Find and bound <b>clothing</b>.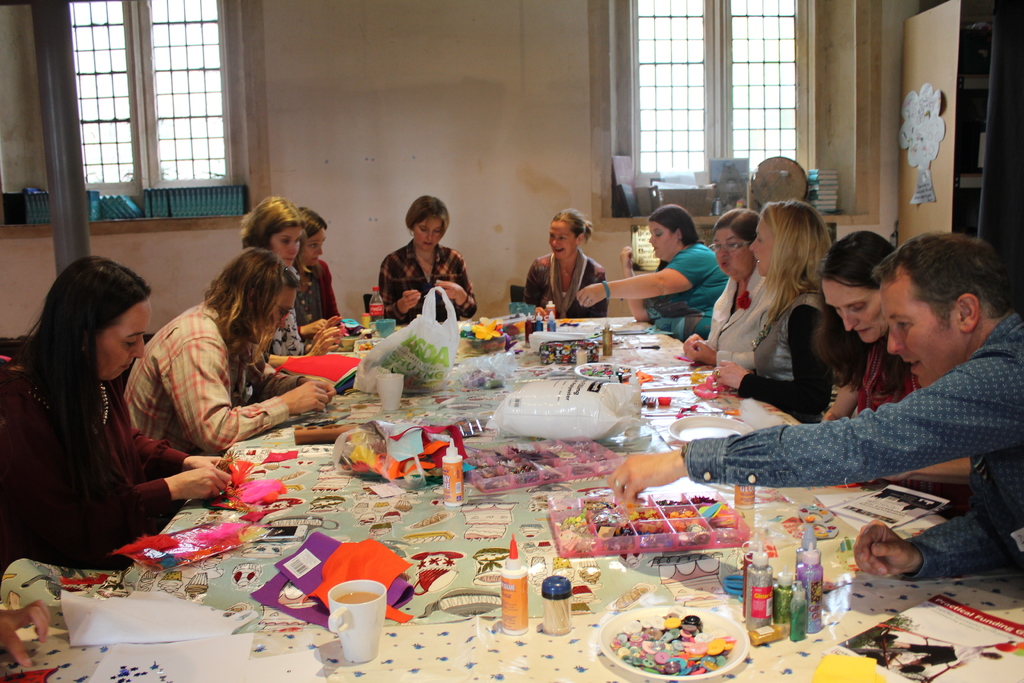
Bound: l=647, t=247, r=726, b=340.
